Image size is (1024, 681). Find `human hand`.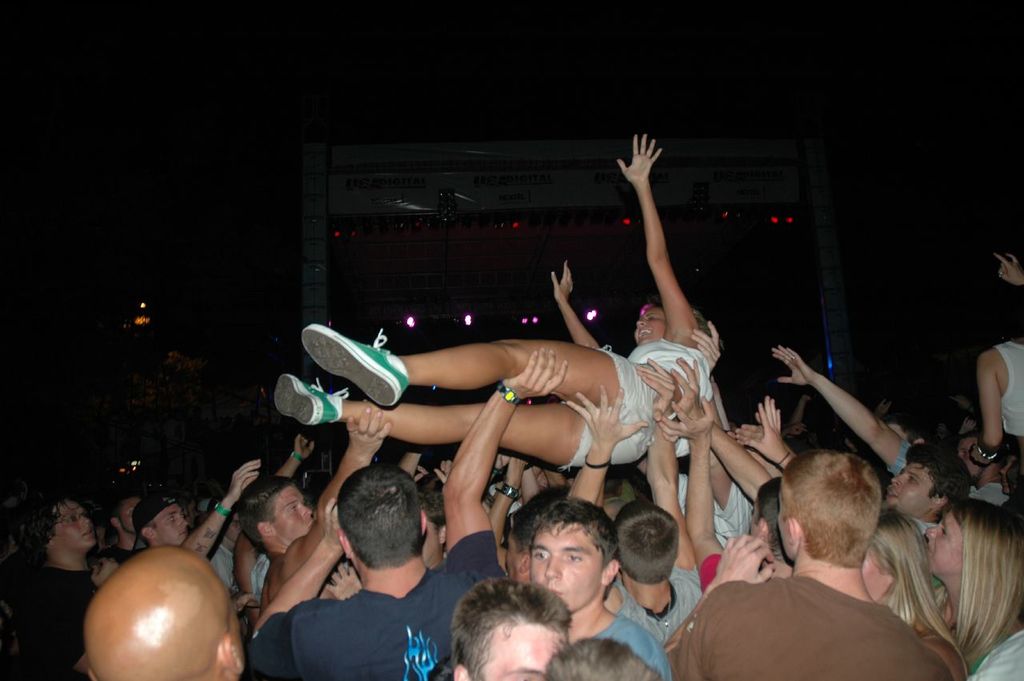
[322,499,344,555].
